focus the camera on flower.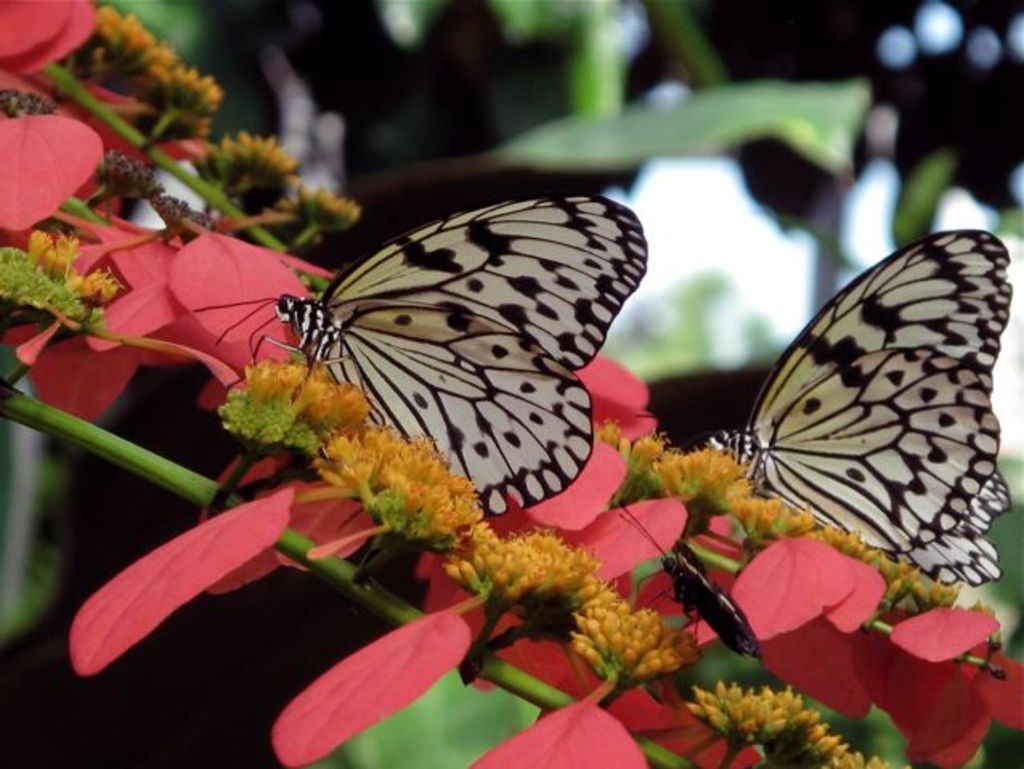
Focus region: (143,67,220,120).
